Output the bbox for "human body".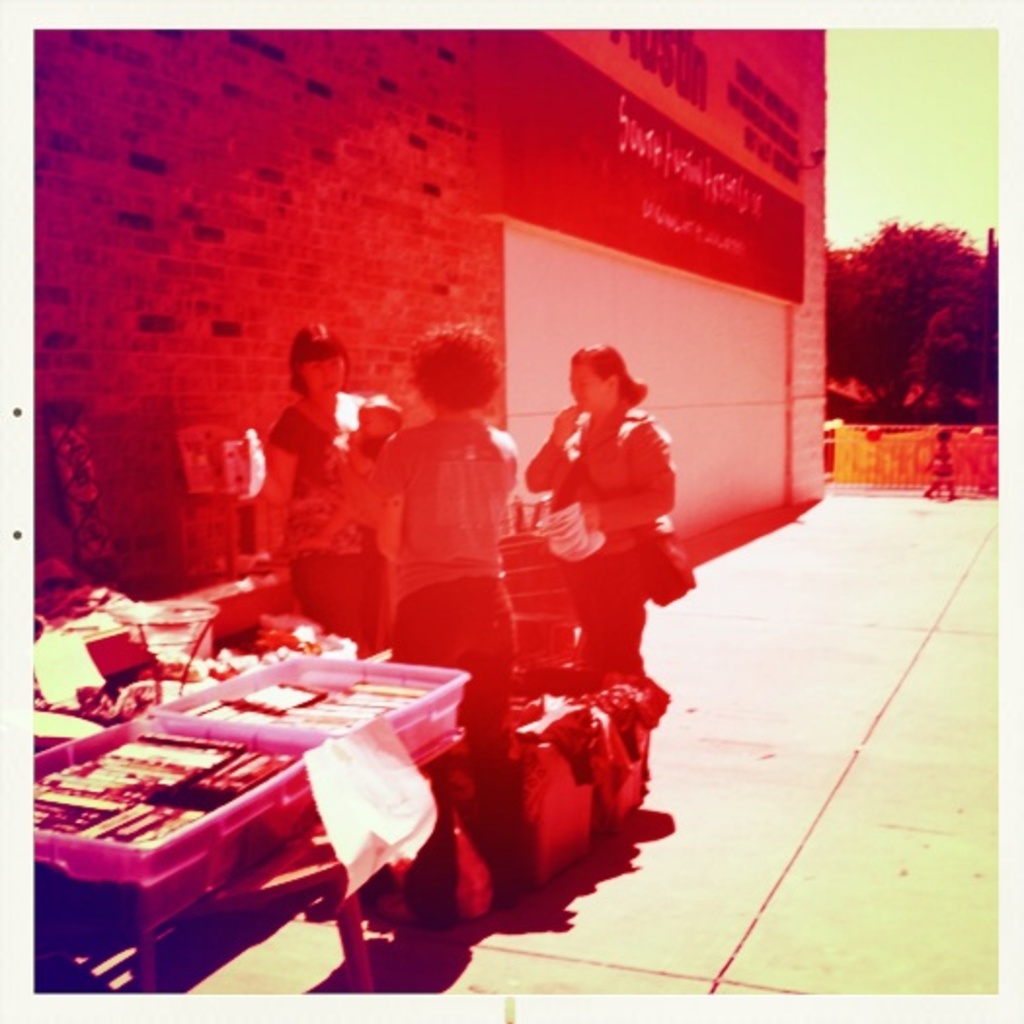
left=254, top=320, right=374, bottom=644.
